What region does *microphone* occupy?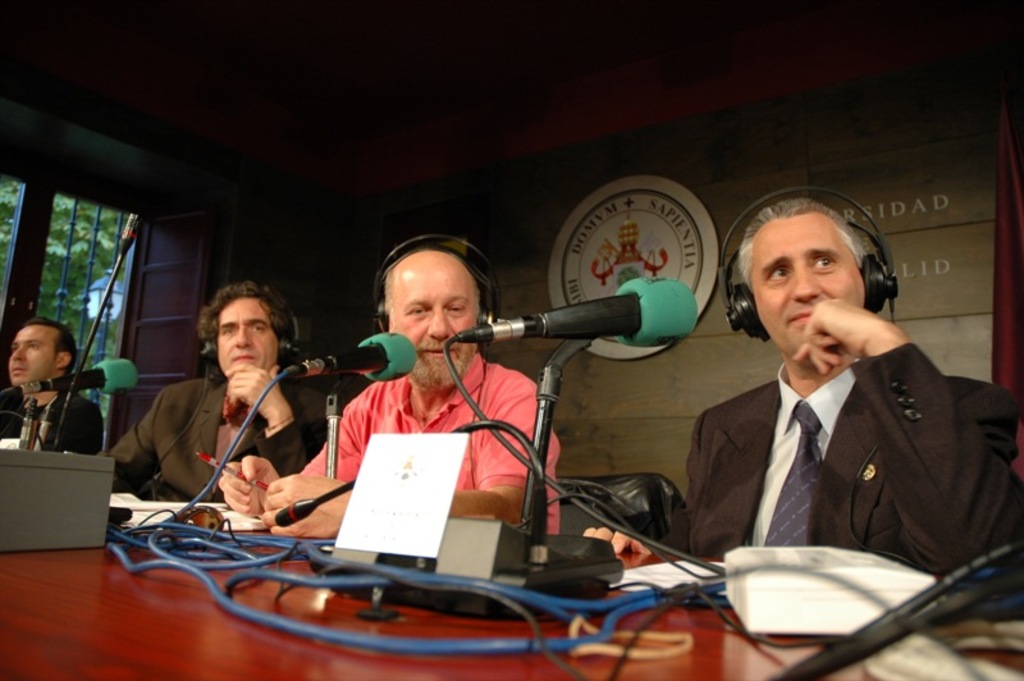
<bbox>287, 329, 420, 384</bbox>.
